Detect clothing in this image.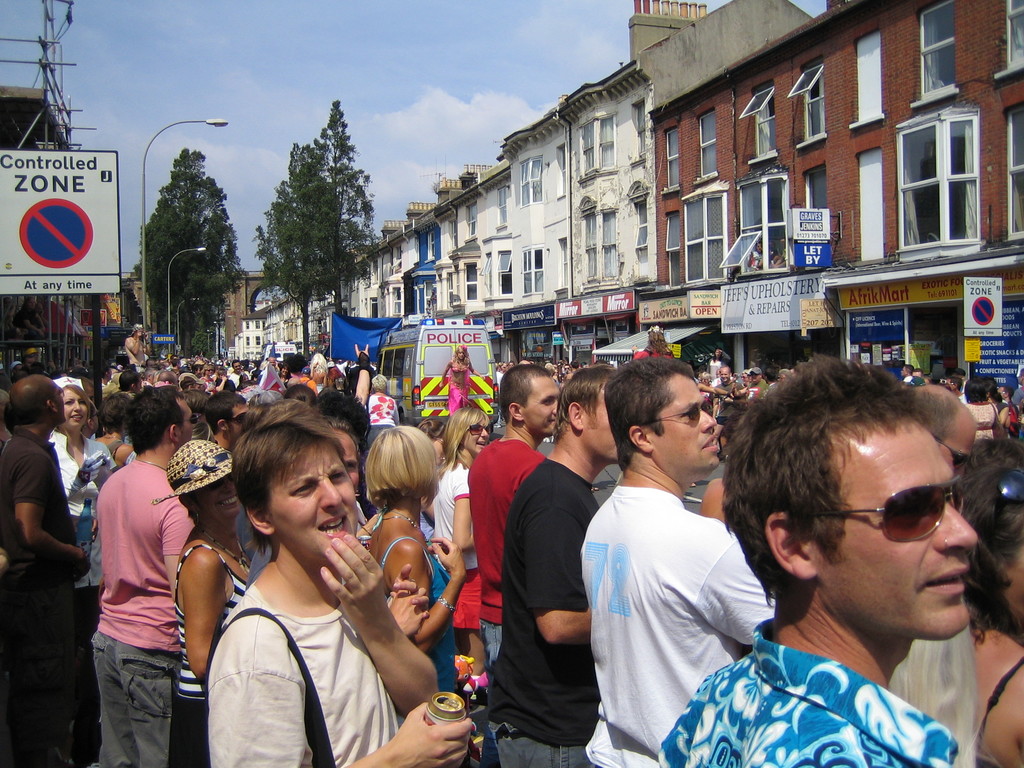
Detection: select_region(83, 416, 202, 740).
